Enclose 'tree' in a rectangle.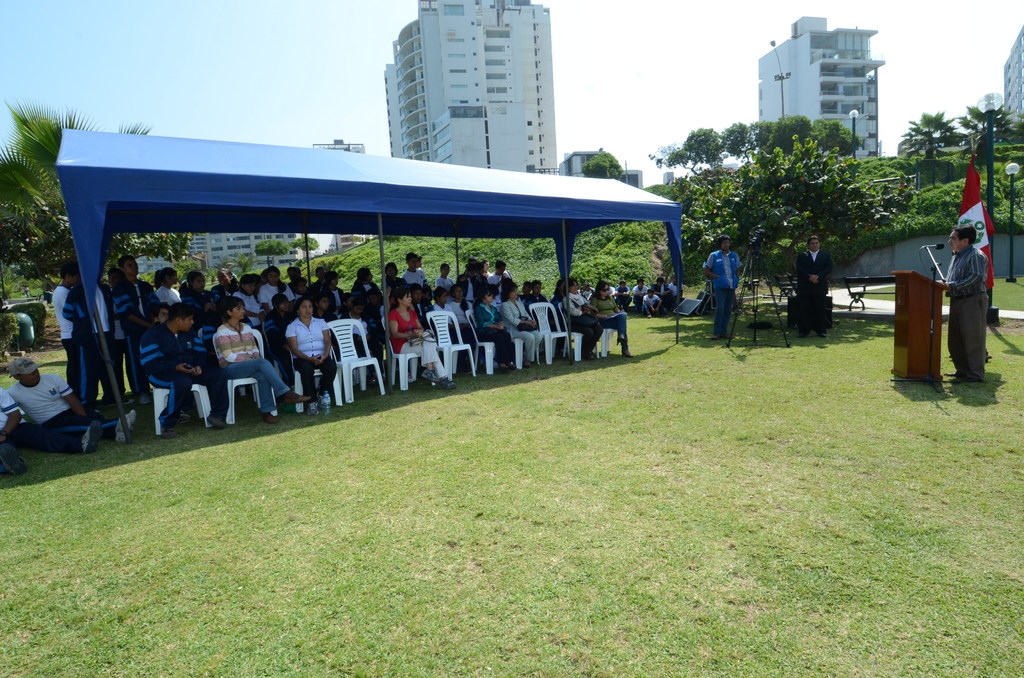
bbox=[904, 108, 970, 193].
